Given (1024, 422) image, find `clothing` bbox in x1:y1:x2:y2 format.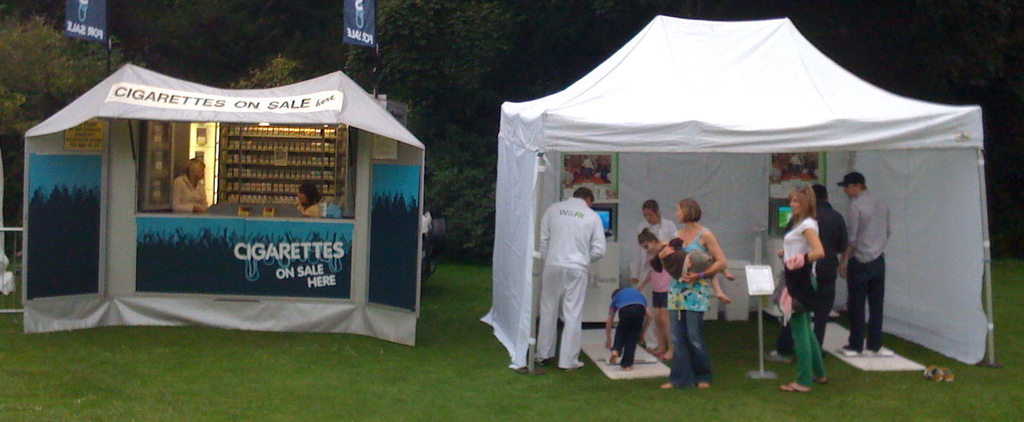
533:197:606:368.
